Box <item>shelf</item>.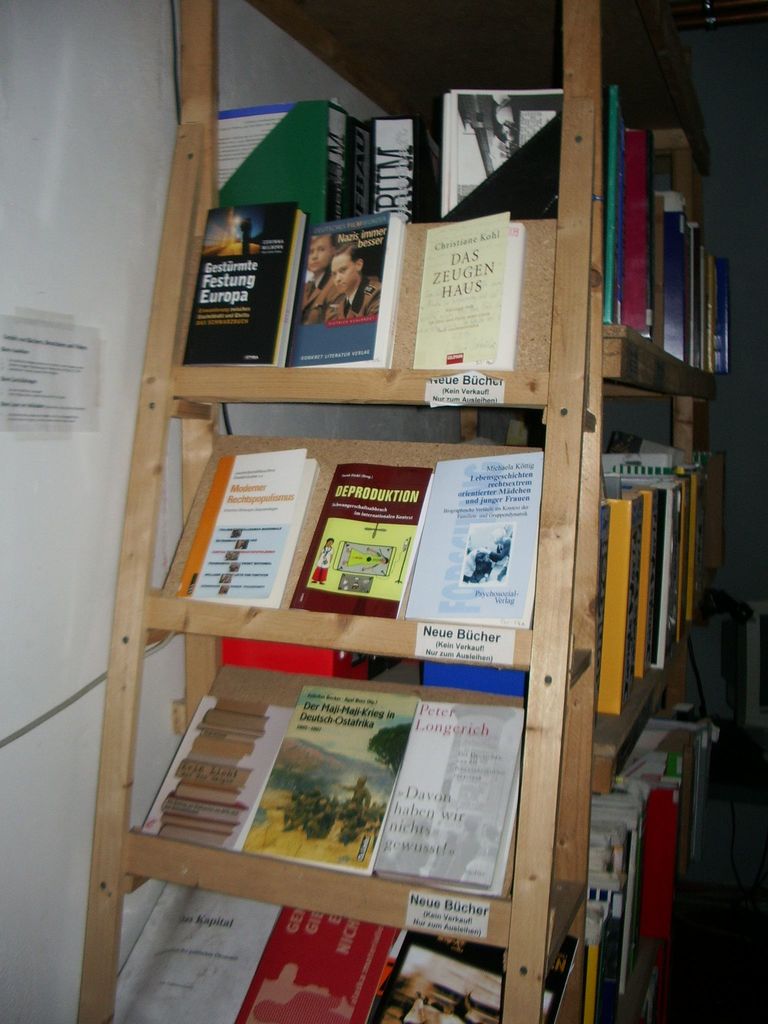
pyautogui.locateOnScreen(583, 357, 767, 805).
